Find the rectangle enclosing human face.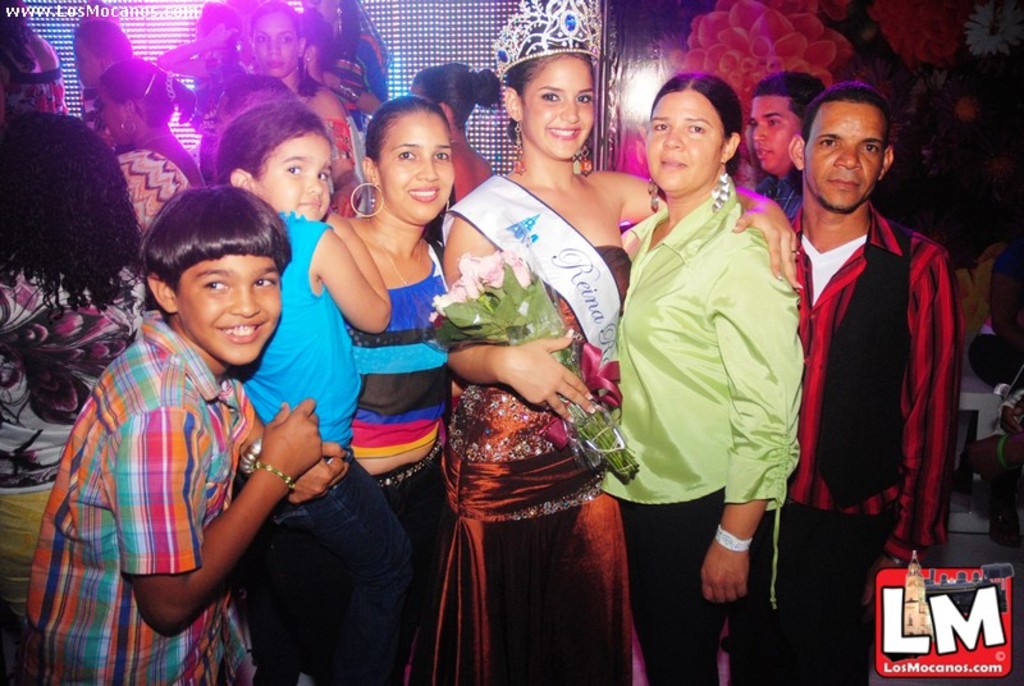
<box>525,55,593,159</box>.
